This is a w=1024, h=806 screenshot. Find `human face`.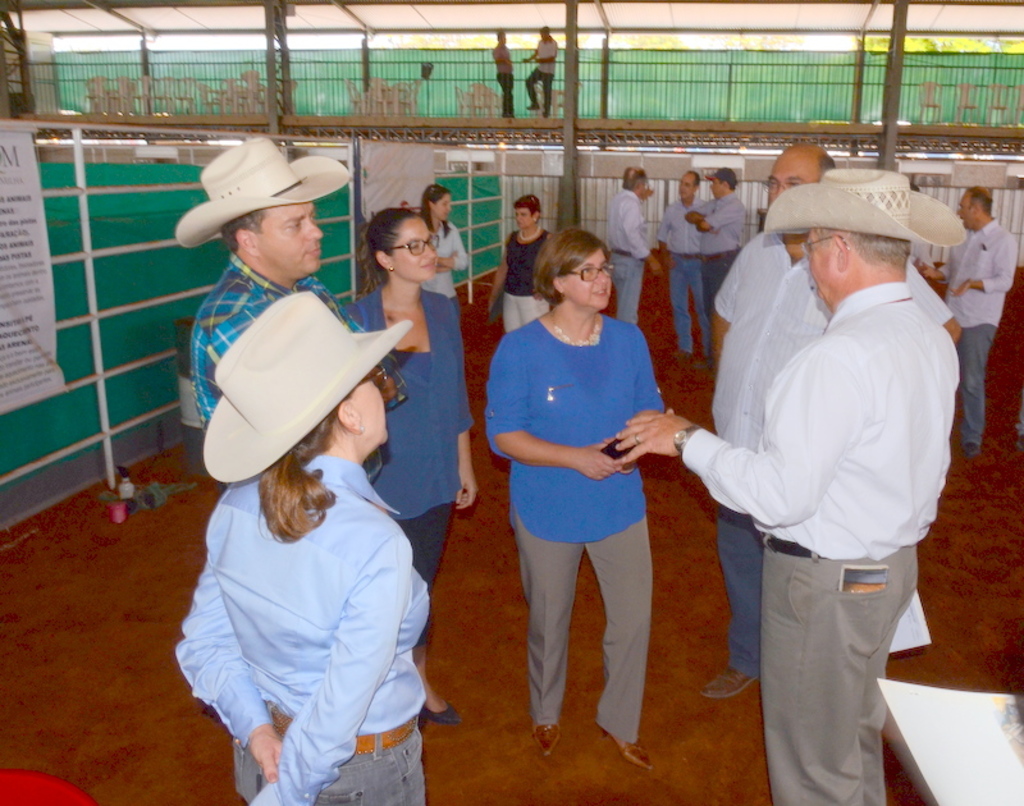
Bounding box: select_region(713, 177, 721, 197).
